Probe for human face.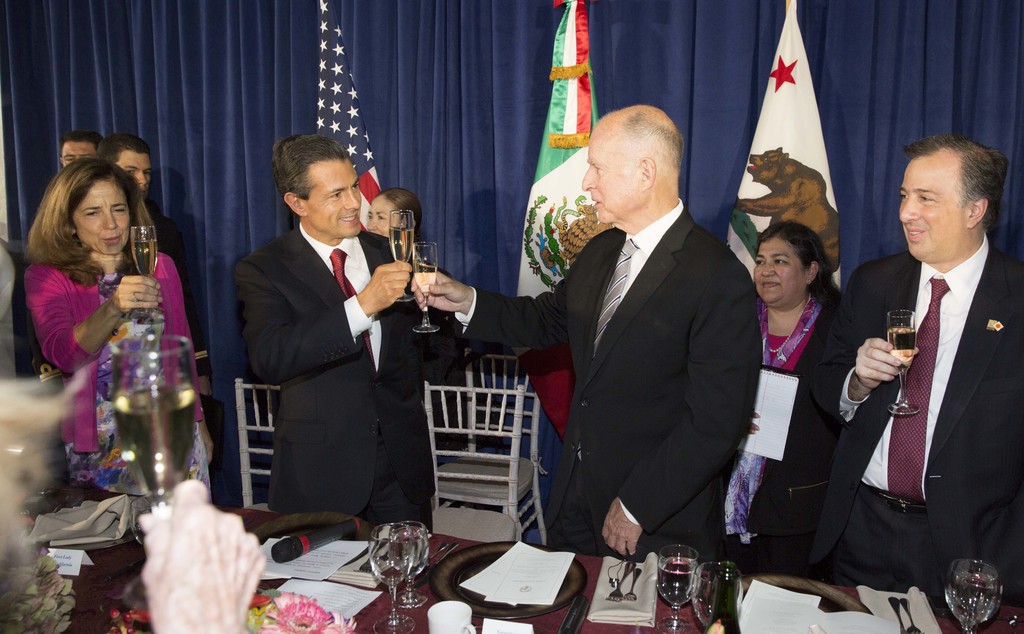
Probe result: (left=307, top=156, right=362, bottom=237).
